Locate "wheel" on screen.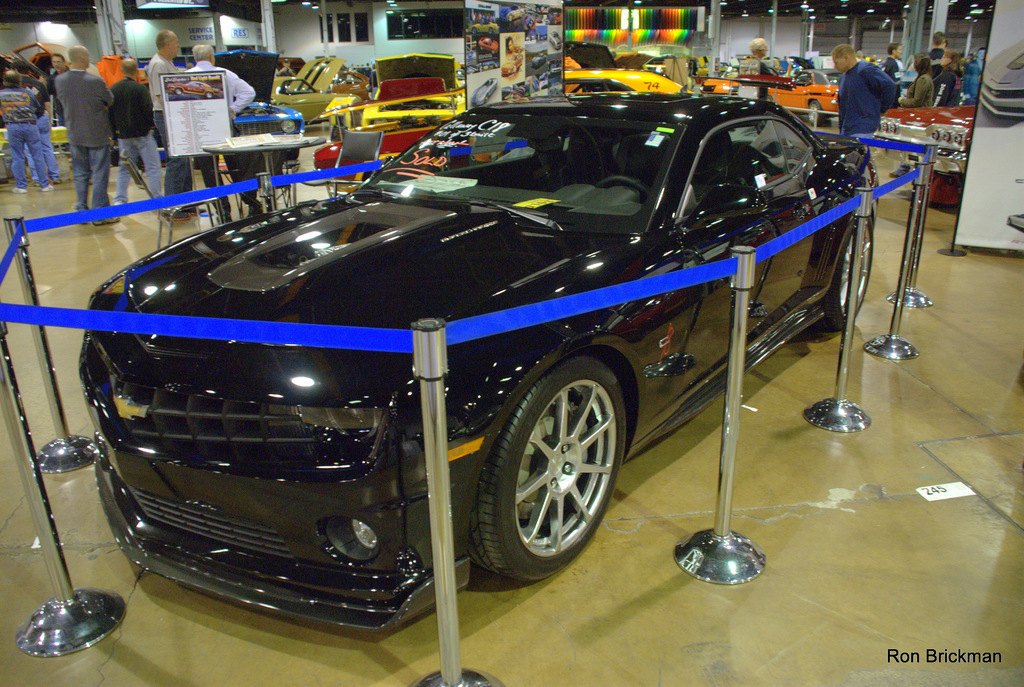
On screen at l=479, t=352, r=621, b=579.
